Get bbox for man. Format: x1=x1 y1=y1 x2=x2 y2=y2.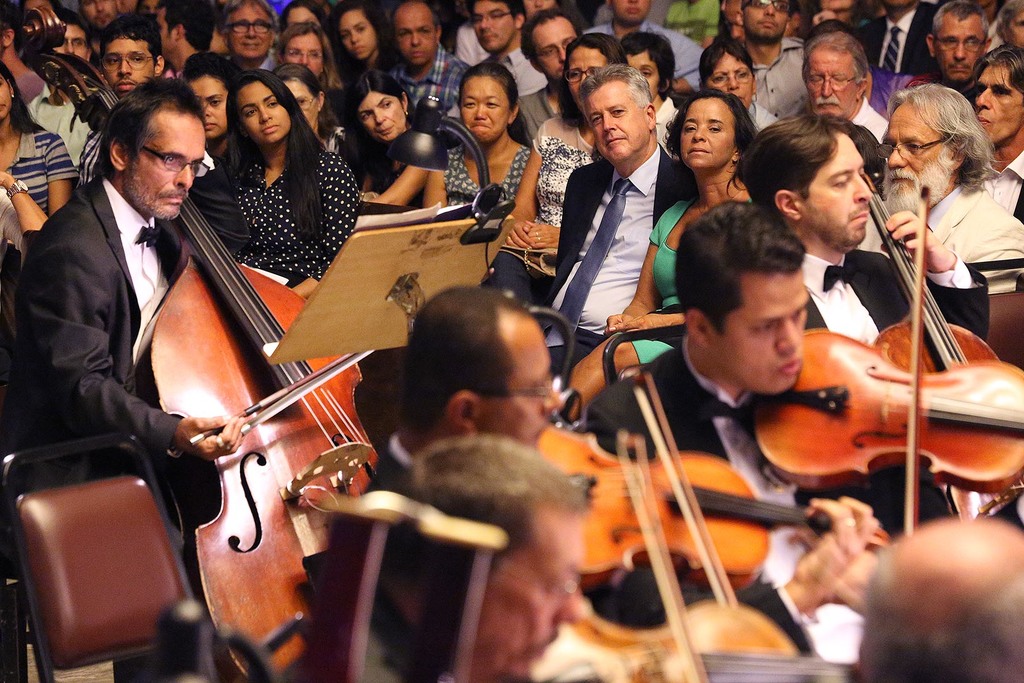
x1=803 y1=29 x2=886 y2=138.
